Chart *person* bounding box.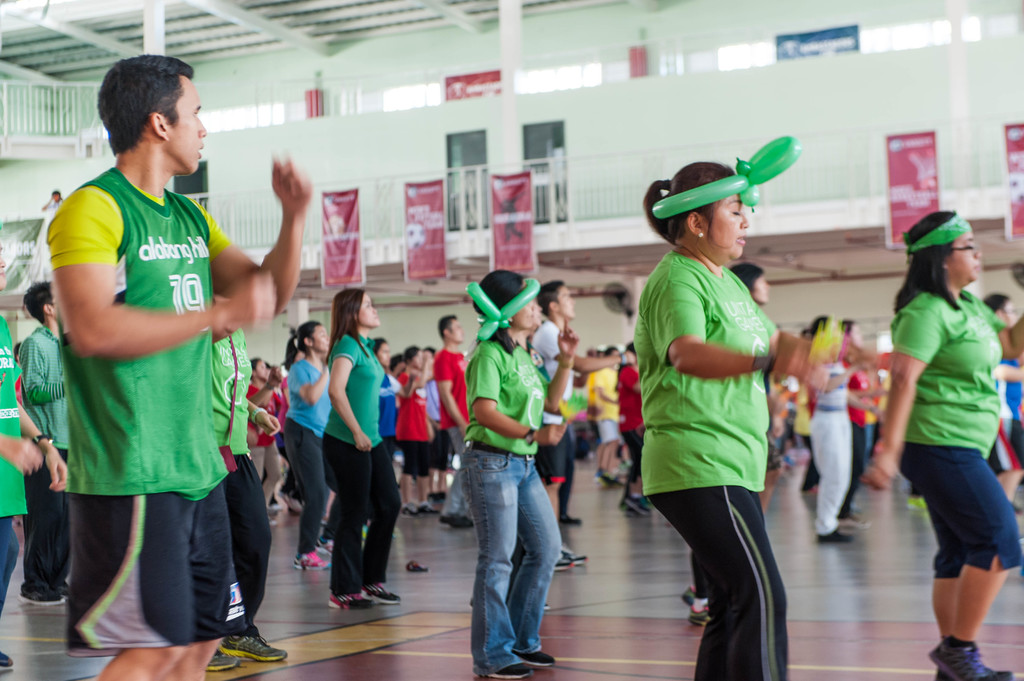
Charted: [31, 56, 278, 680].
